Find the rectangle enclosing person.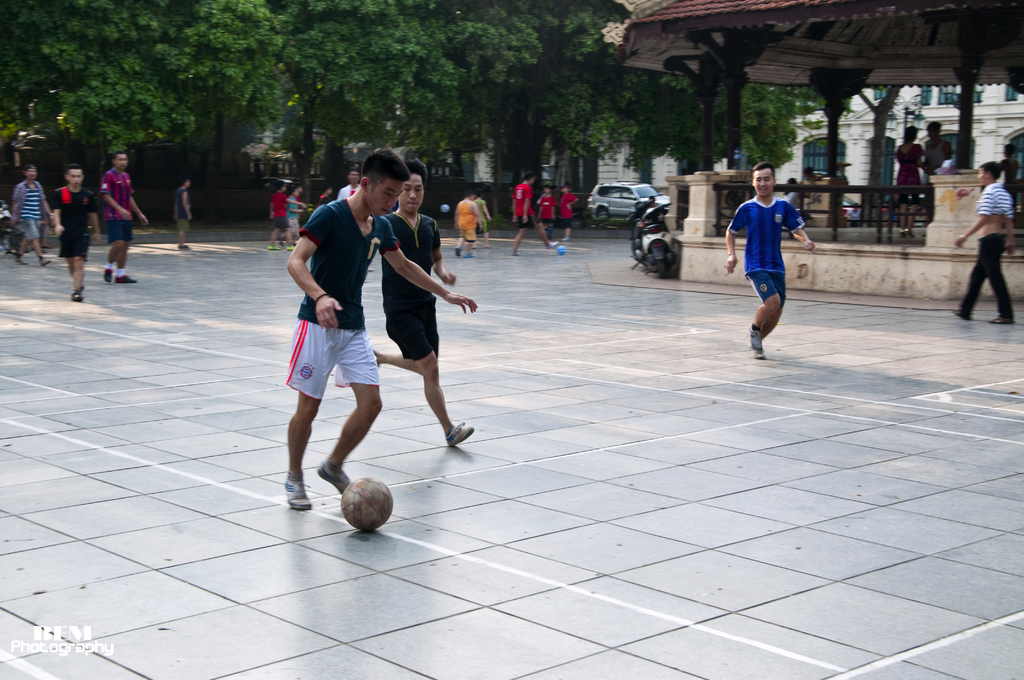
box(940, 156, 1023, 330).
